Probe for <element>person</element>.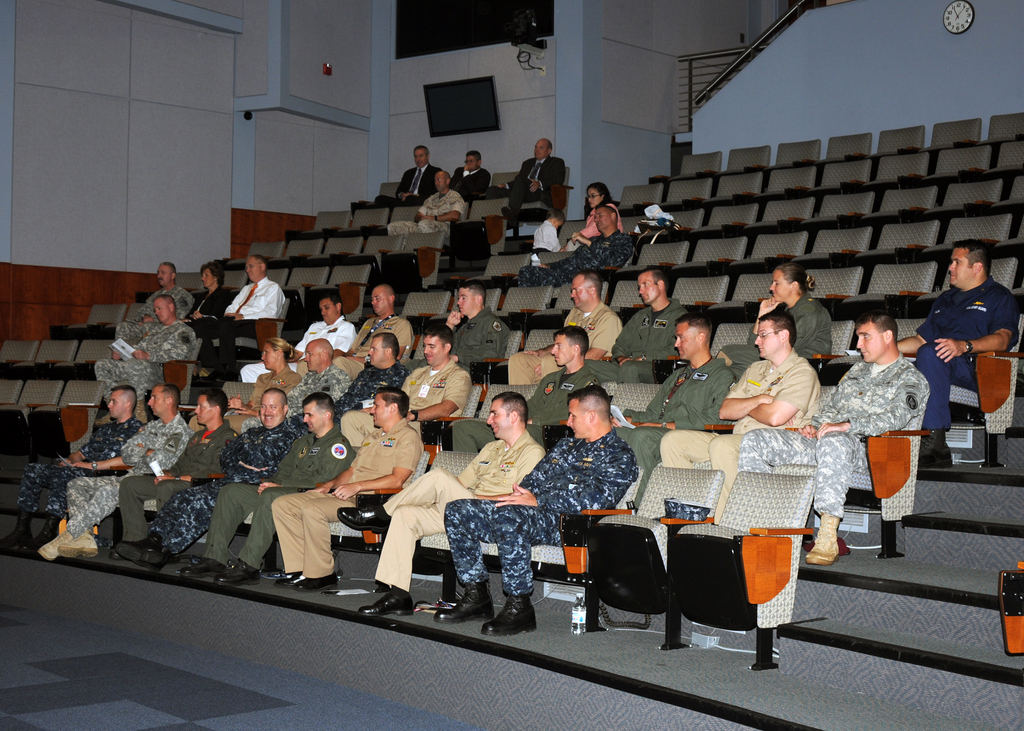
Probe result: bbox=(184, 262, 231, 330).
